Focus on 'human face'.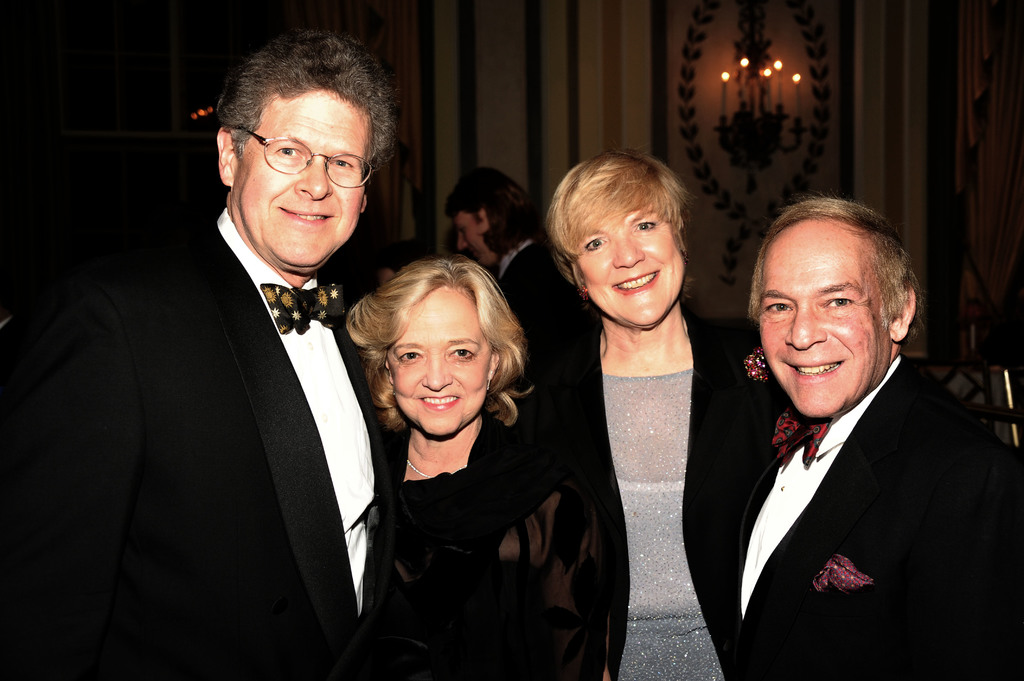
Focused at 235,94,378,271.
